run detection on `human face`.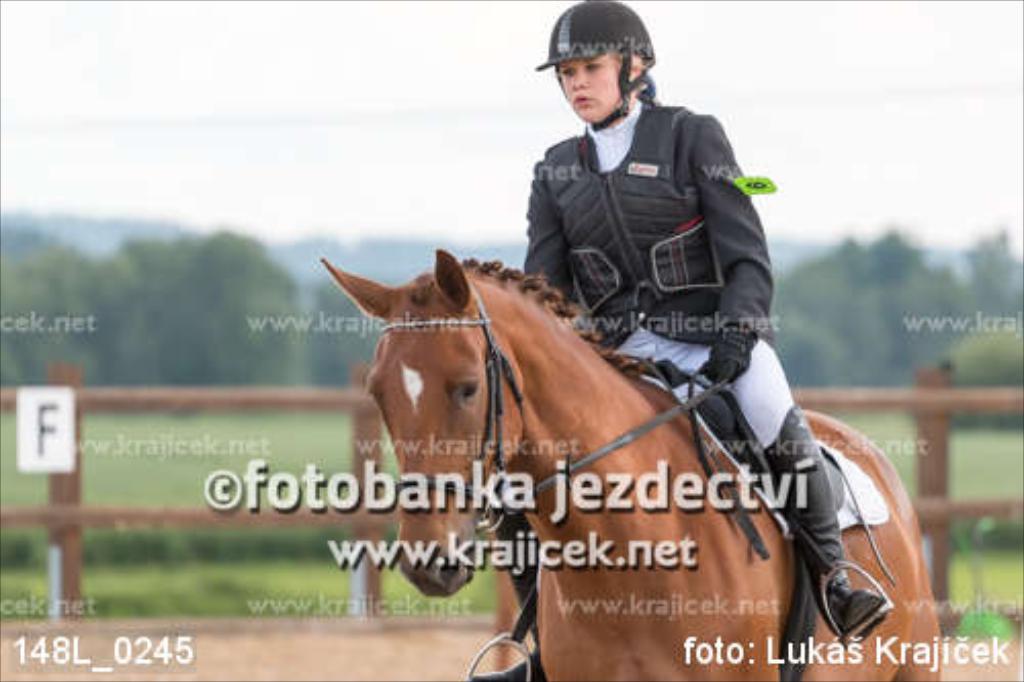
Result: l=553, t=61, r=627, b=123.
